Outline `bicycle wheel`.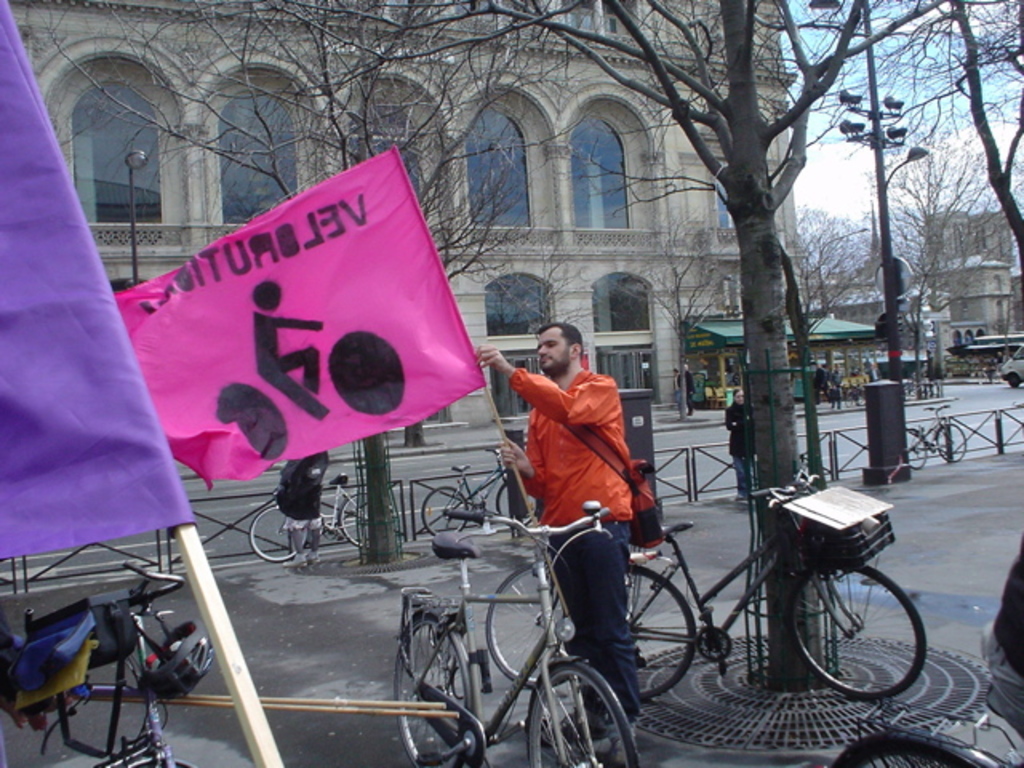
Outline: 786:560:928:709.
